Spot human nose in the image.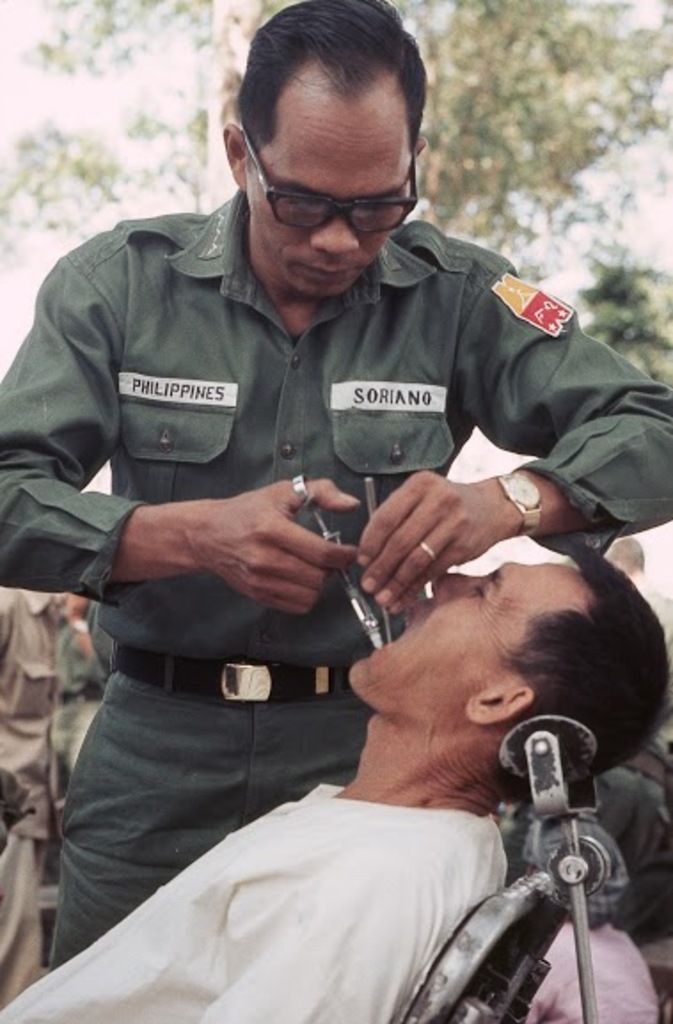
human nose found at BBox(430, 566, 479, 595).
